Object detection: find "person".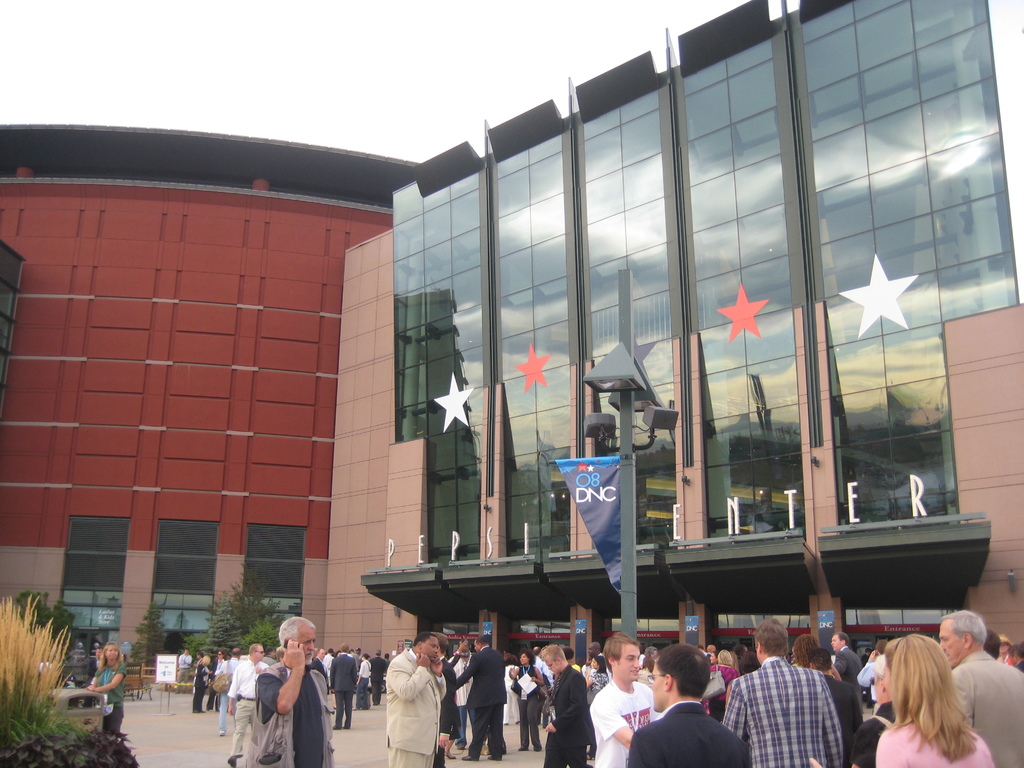
[left=408, top=626, right=463, bottom=767].
